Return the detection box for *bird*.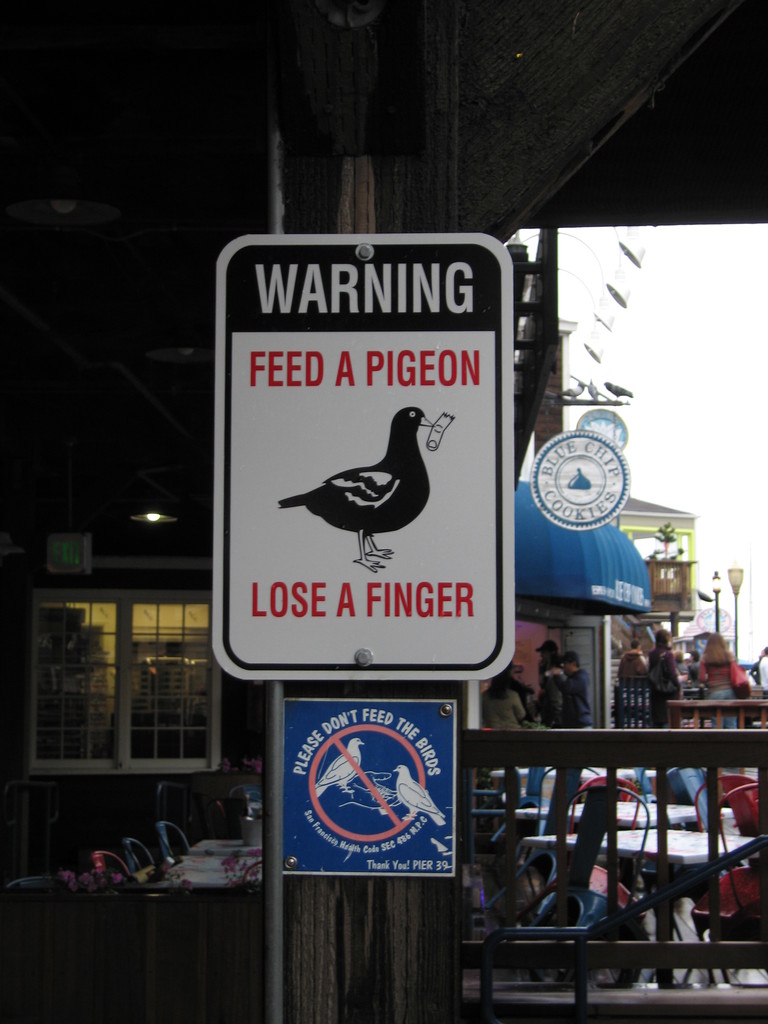
(x1=601, y1=378, x2=630, y2=404).
